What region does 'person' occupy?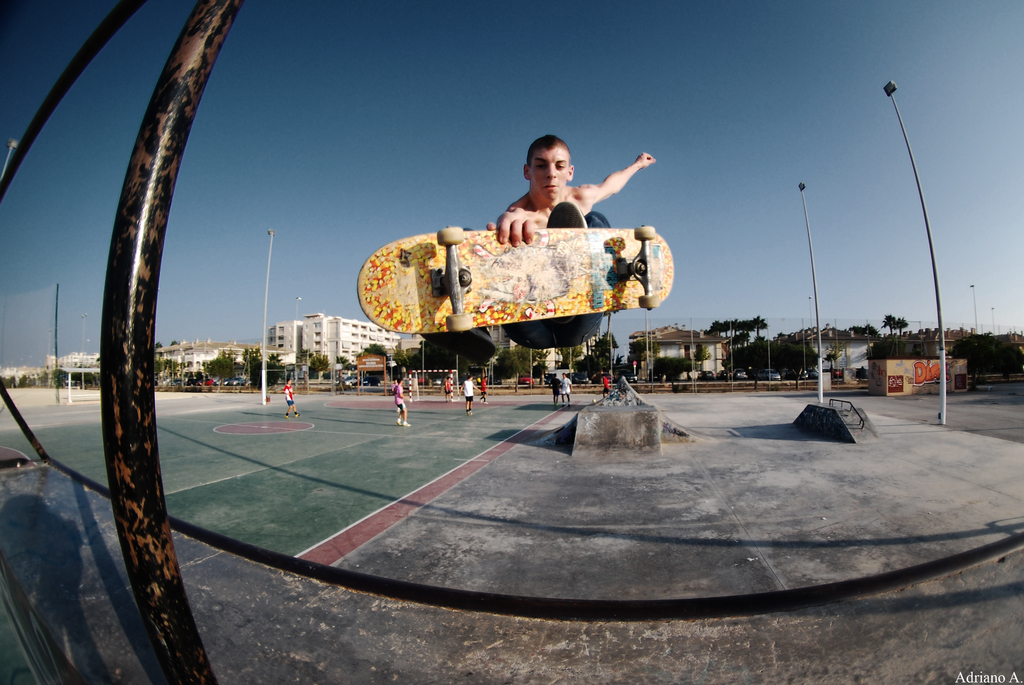
BBox(393, 378, 409, 420).
